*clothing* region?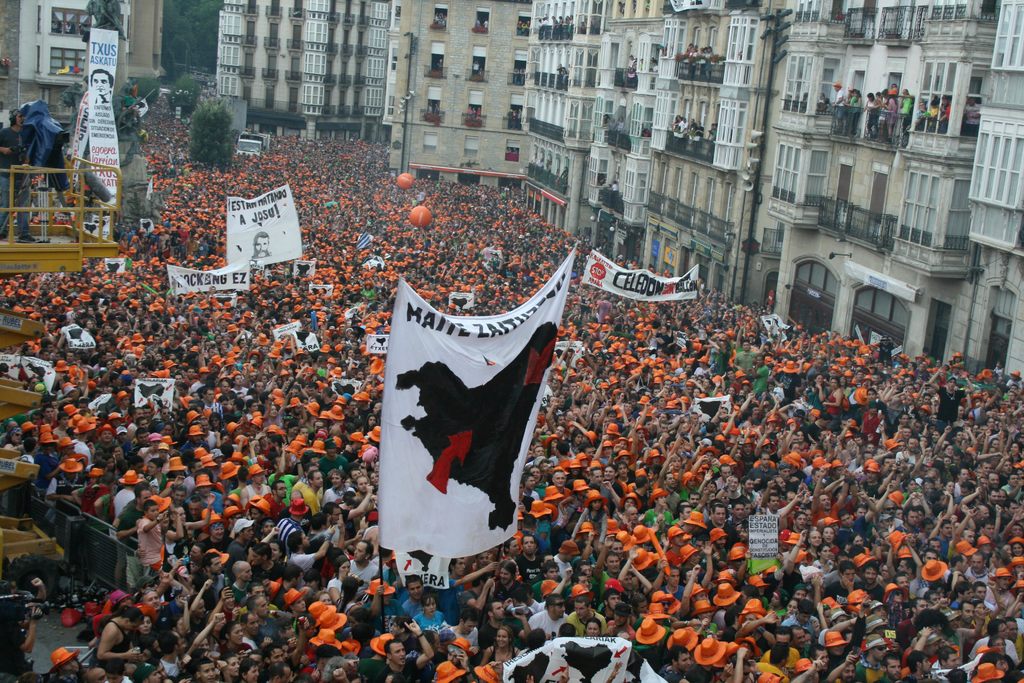
{"left": 118, "top": 503, "right": 139, "bottom": 540}
